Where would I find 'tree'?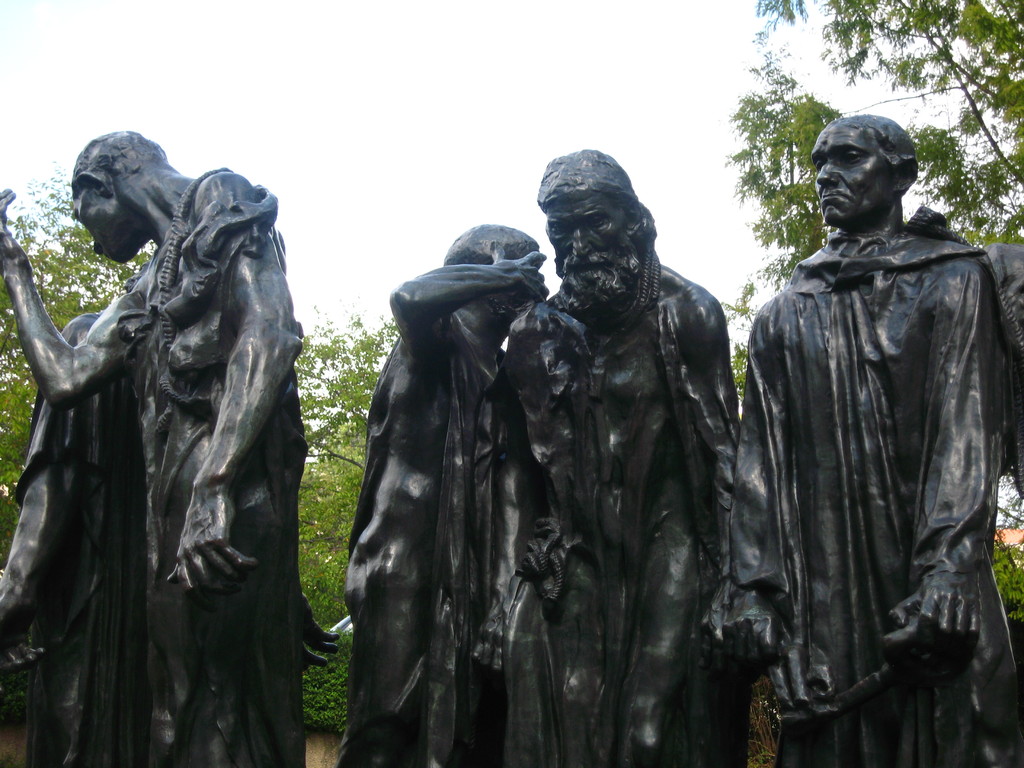
At (721,2,1023,543).
